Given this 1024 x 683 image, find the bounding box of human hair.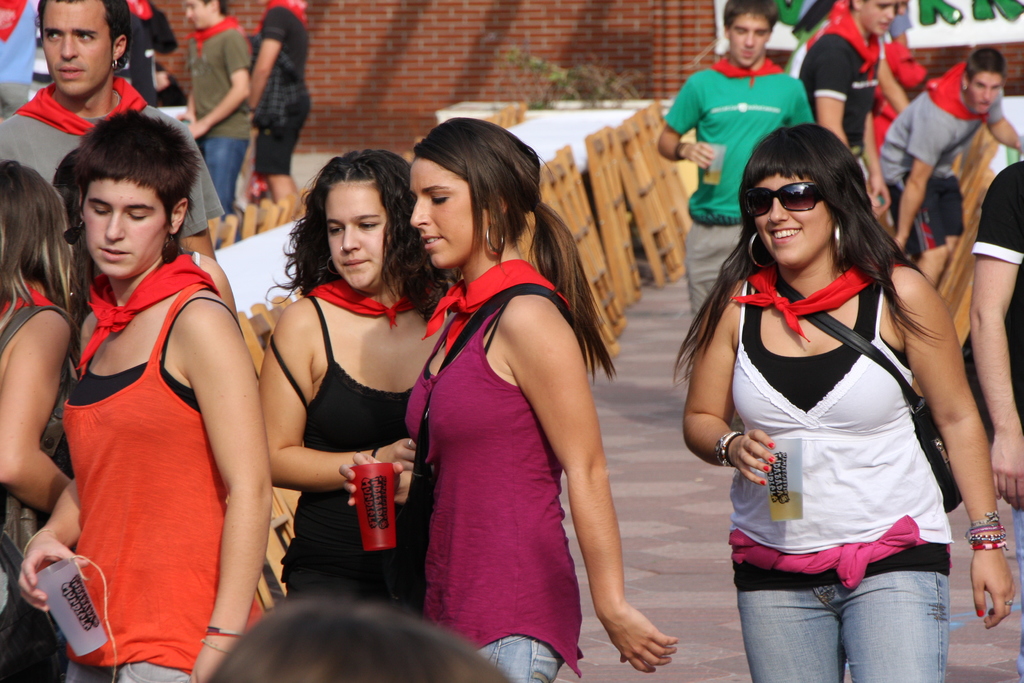
[x1=0, y1=160, x2=77, y2=383].
